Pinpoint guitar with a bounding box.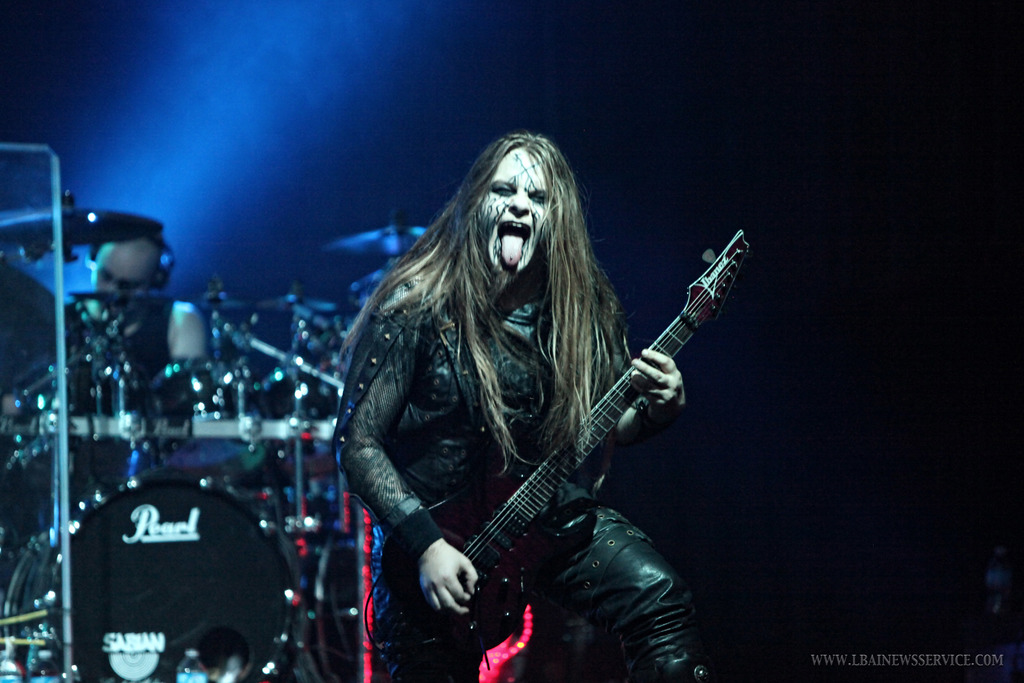
Rect(381, 215, 765, 668).
